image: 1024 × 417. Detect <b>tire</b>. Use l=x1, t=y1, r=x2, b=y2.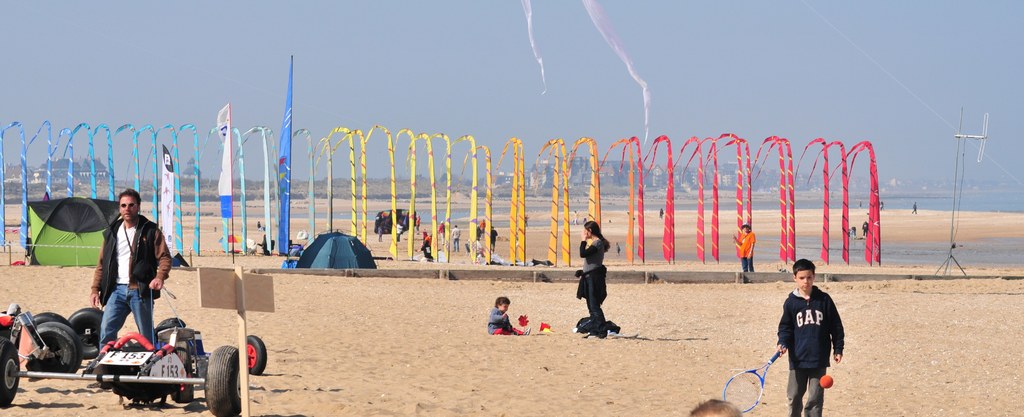
l=245, t=336, r=266, b=376.
